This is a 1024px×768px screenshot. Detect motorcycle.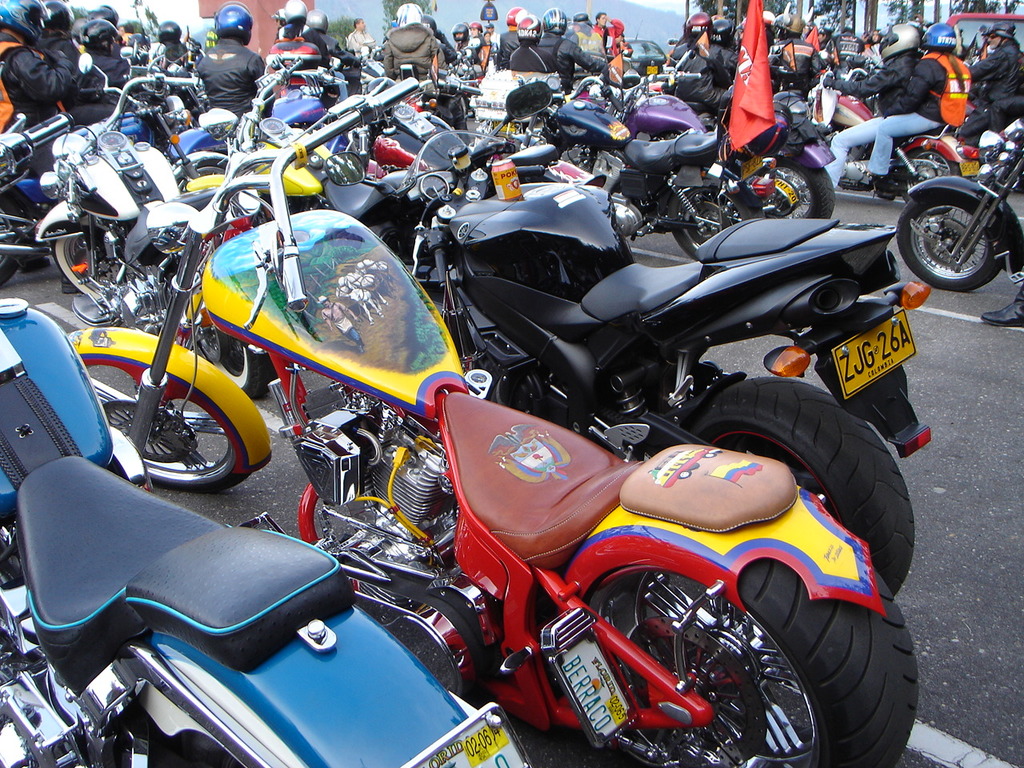
region(545, 94, 779, 254).
